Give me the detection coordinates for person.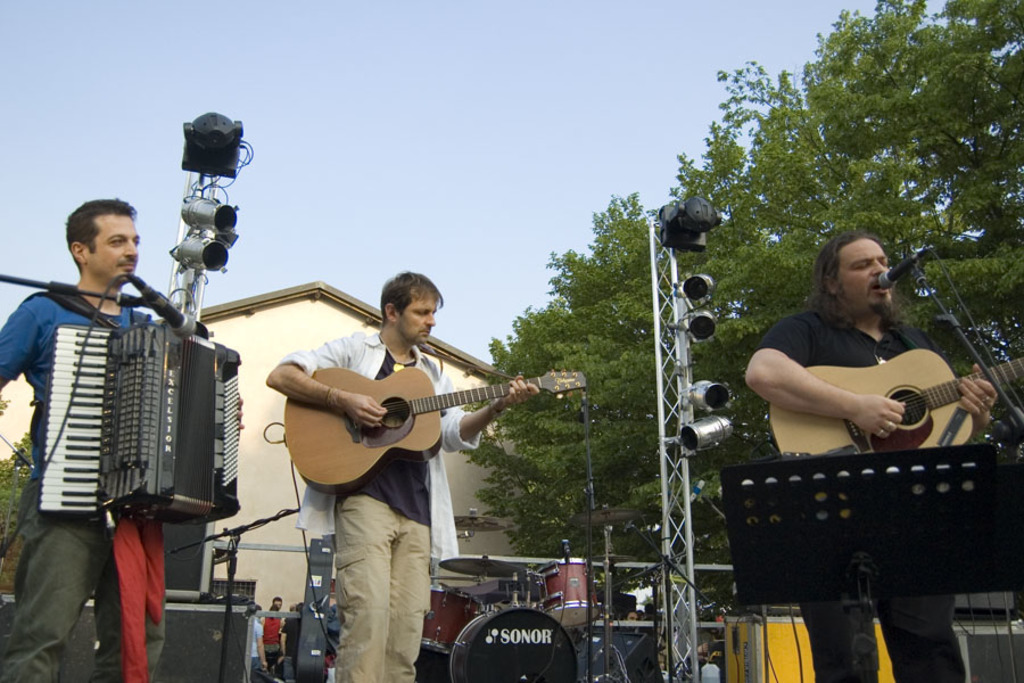
pyautogui.locateOnScreen(258, 596, 282, 682).
